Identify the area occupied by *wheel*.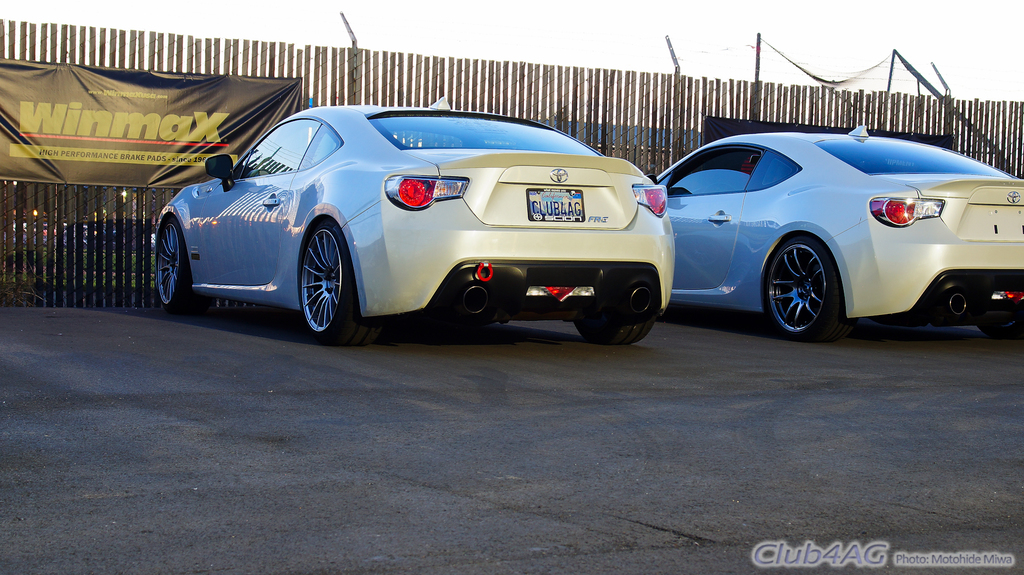
Area: x1=975 y1=319 x2=1023 y2=340.
